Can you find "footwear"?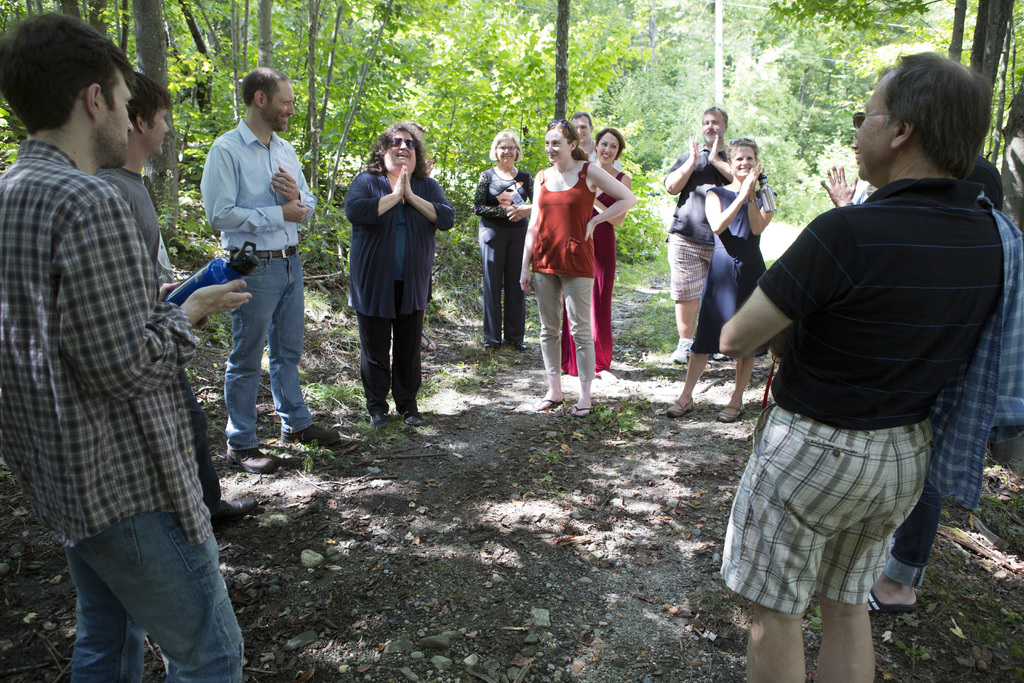
Yes, bounding box: x1=669 y1=338 x2=698 y2=364.
